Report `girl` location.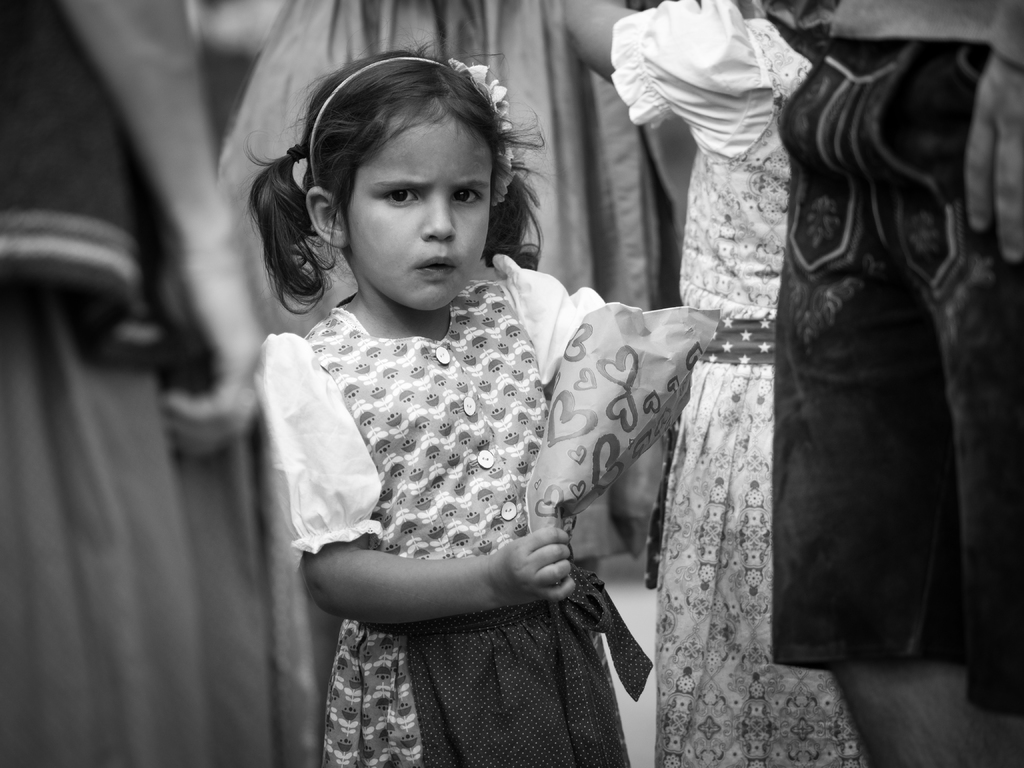
Report: detection(553, 0, 875, 767).
